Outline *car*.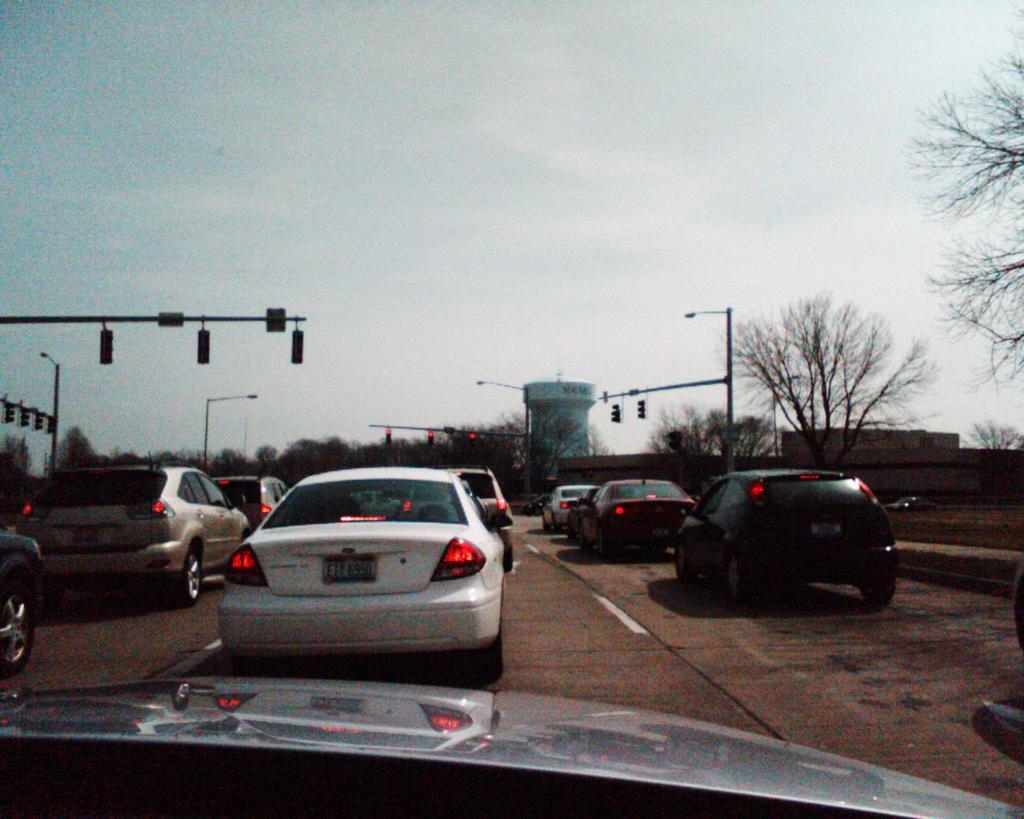
Outline: {"left": 674, "top": 468, "right": 898, "bottom": 604}.
